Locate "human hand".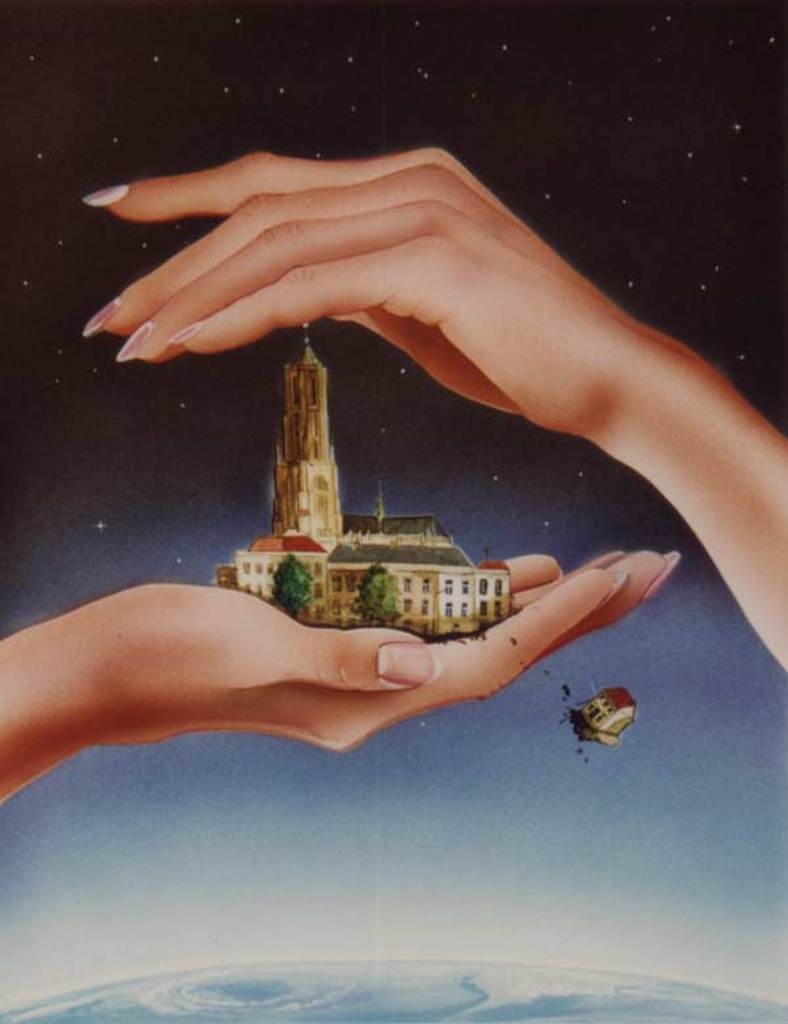
Bounding box: detection(80, 550, 686, 746).
